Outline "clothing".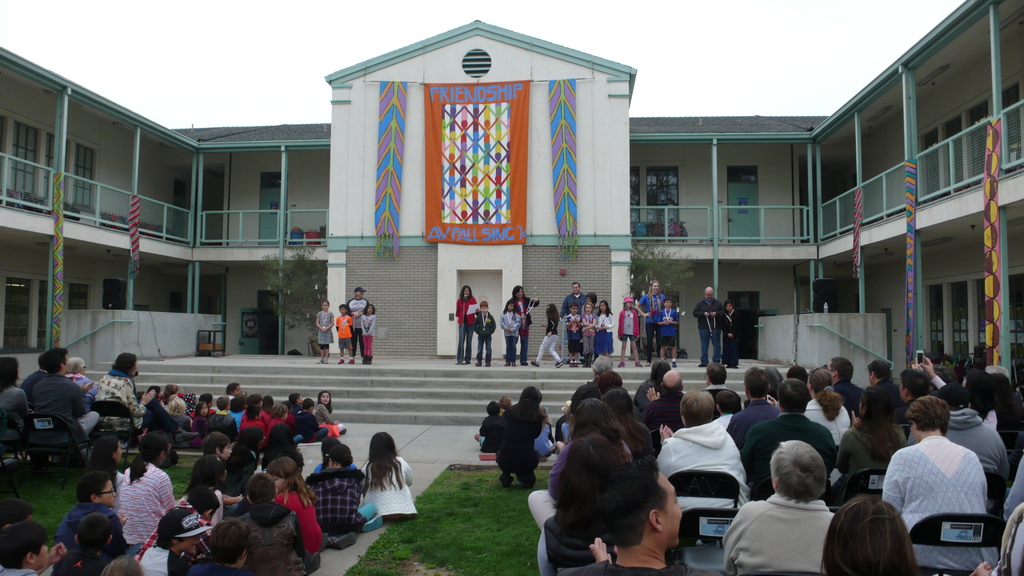
Outline: left=950, top=407, right=1011, bottom=516.
